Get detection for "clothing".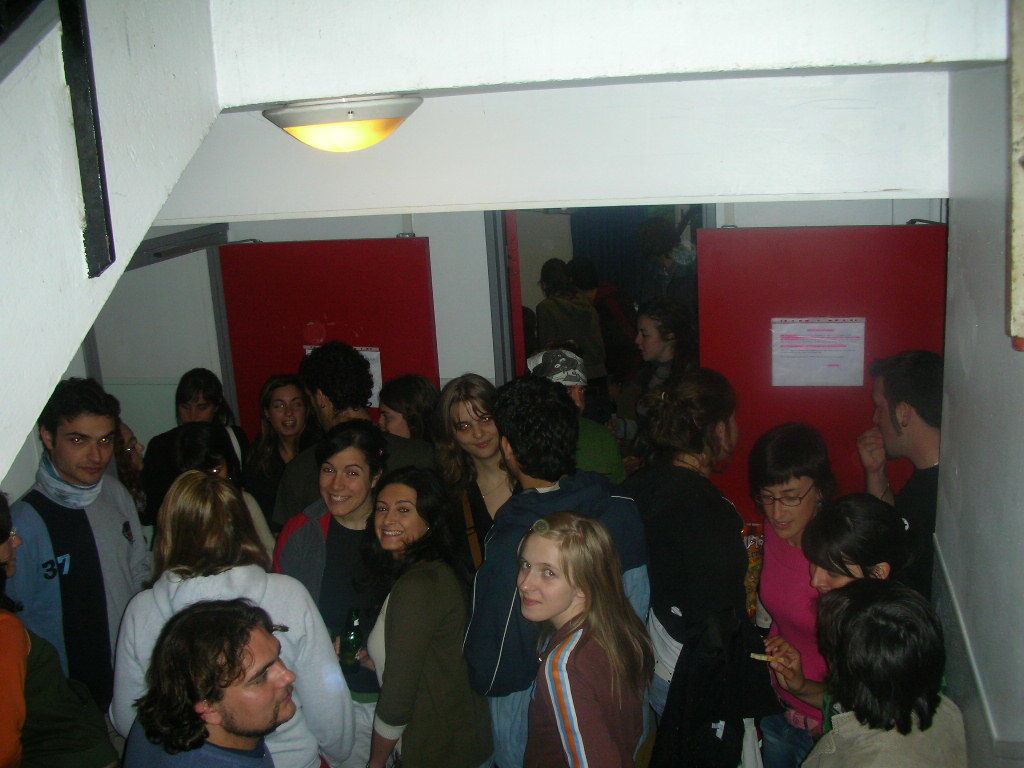
Detection: select_region(894, 461, 938, 583).
